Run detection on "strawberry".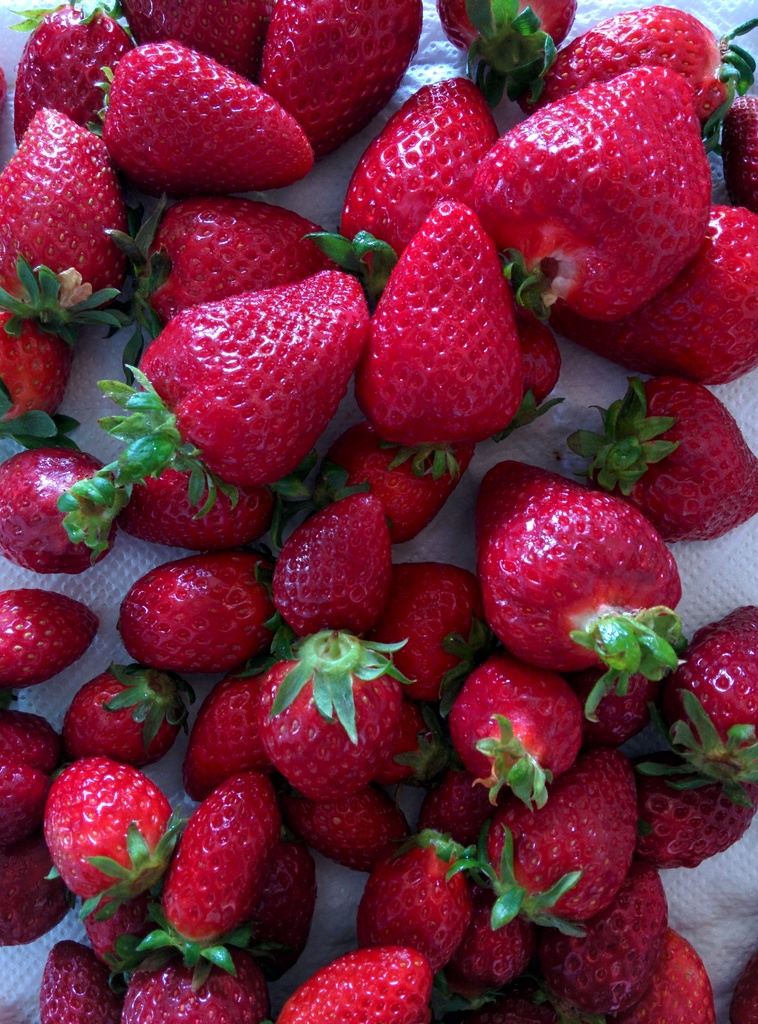
Result: (442,976,602,1023).
